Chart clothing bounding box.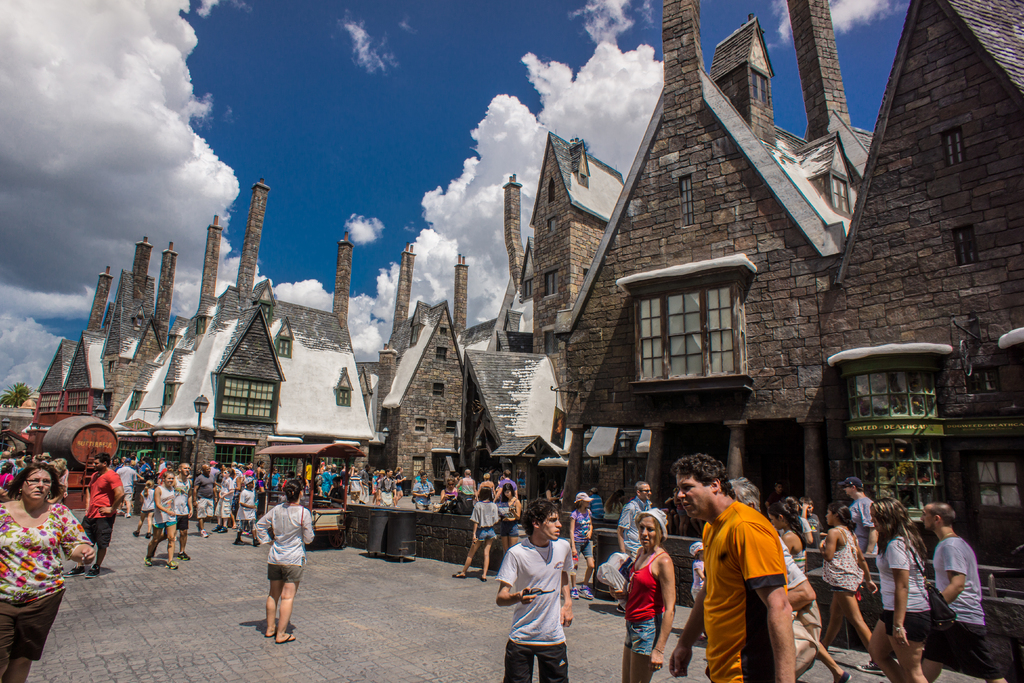
Charted: [358,468,370,502].
